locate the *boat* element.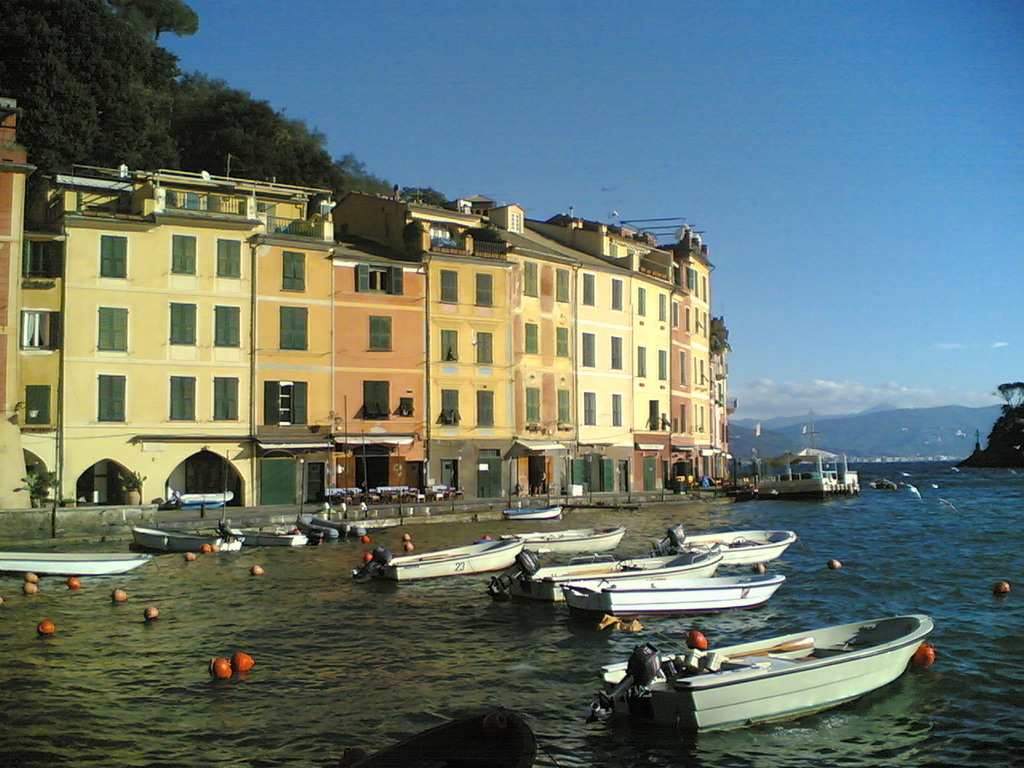
Element bbox: {"x1": 295, "y1": 516, "x2": 369, "y2": 542}.
